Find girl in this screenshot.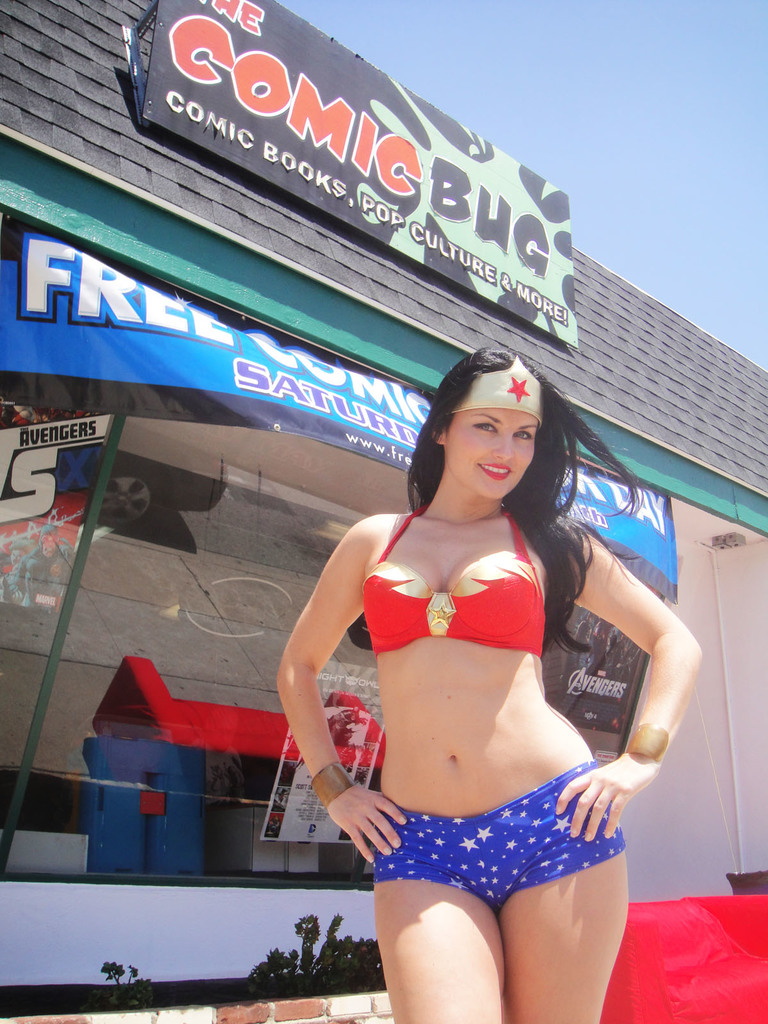
The bounding box for girl is <region>264, 348, 704, 1023</region>.
